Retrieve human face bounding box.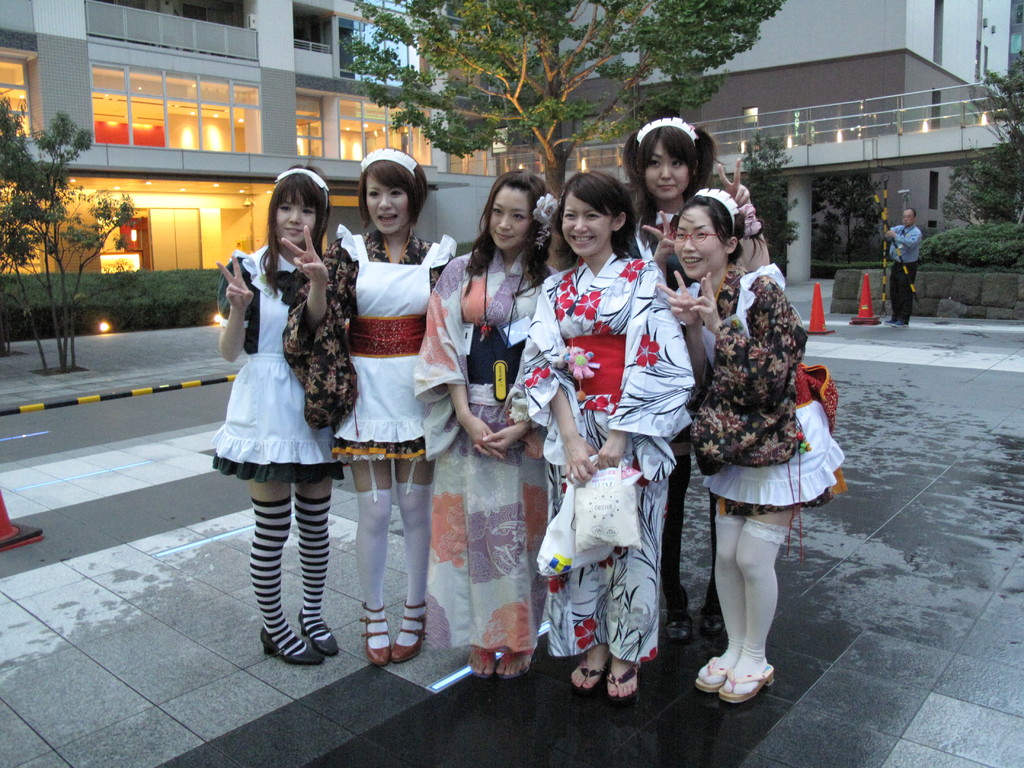
Bounding box: BBox(670, 207, 719, 276).
